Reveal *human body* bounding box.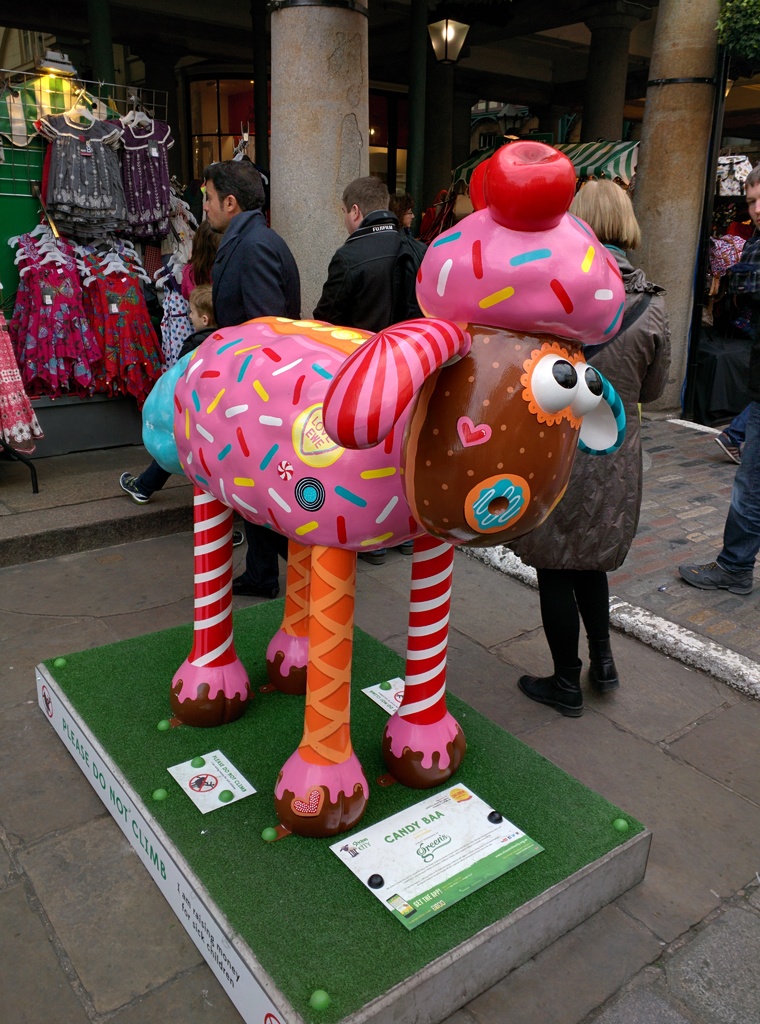
Revealed: bbox=[209, 160, 299, 589].
